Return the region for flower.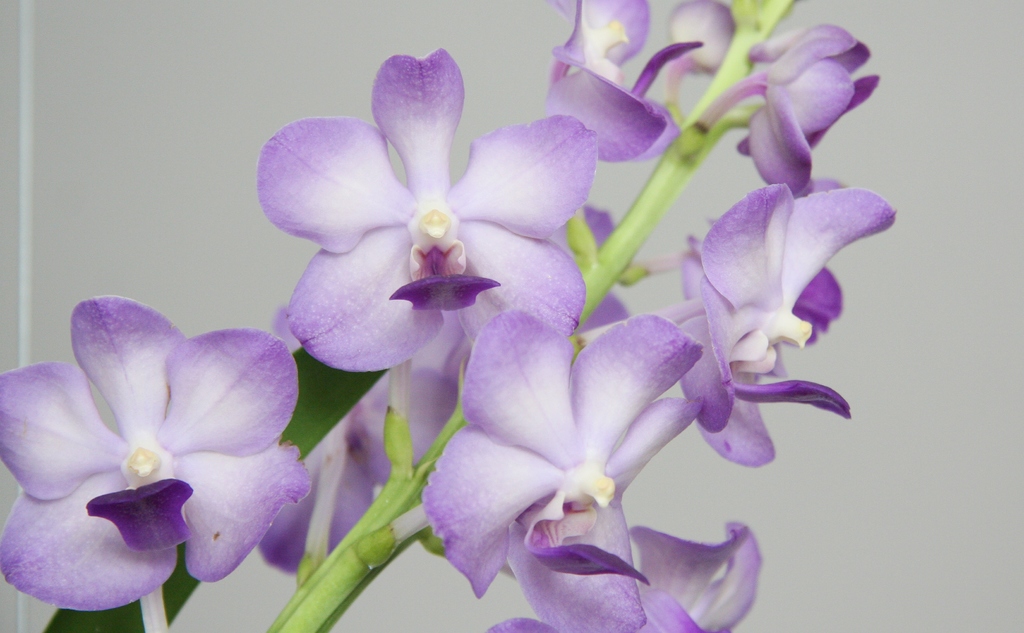
(left=252, top=46, right=600, bottom=377).
